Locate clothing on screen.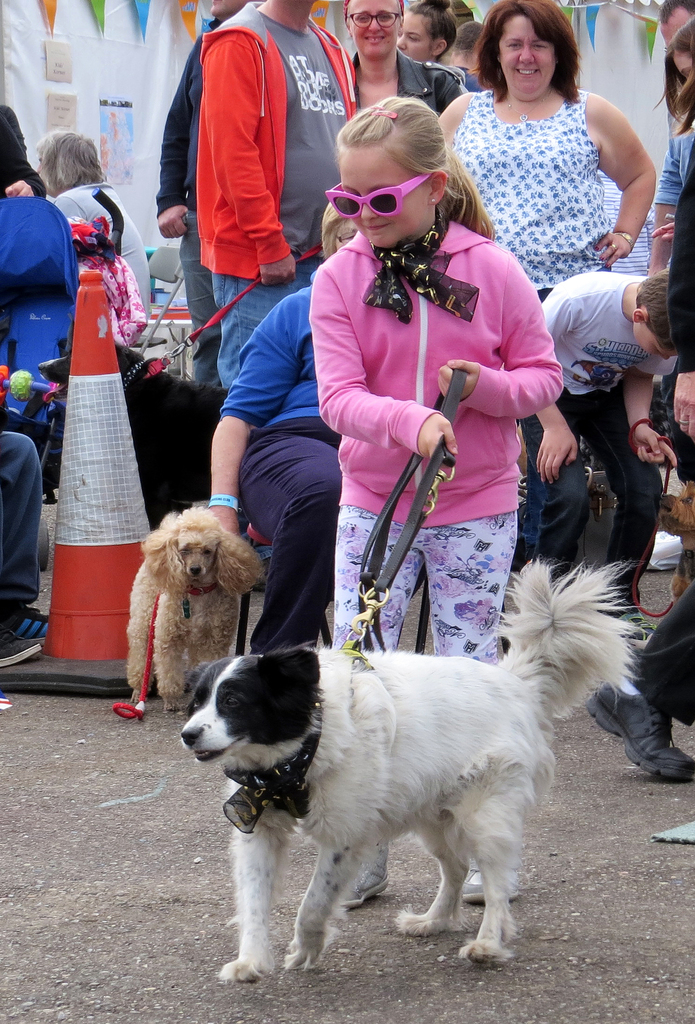
On screen at 638, 581, 694, 728.
